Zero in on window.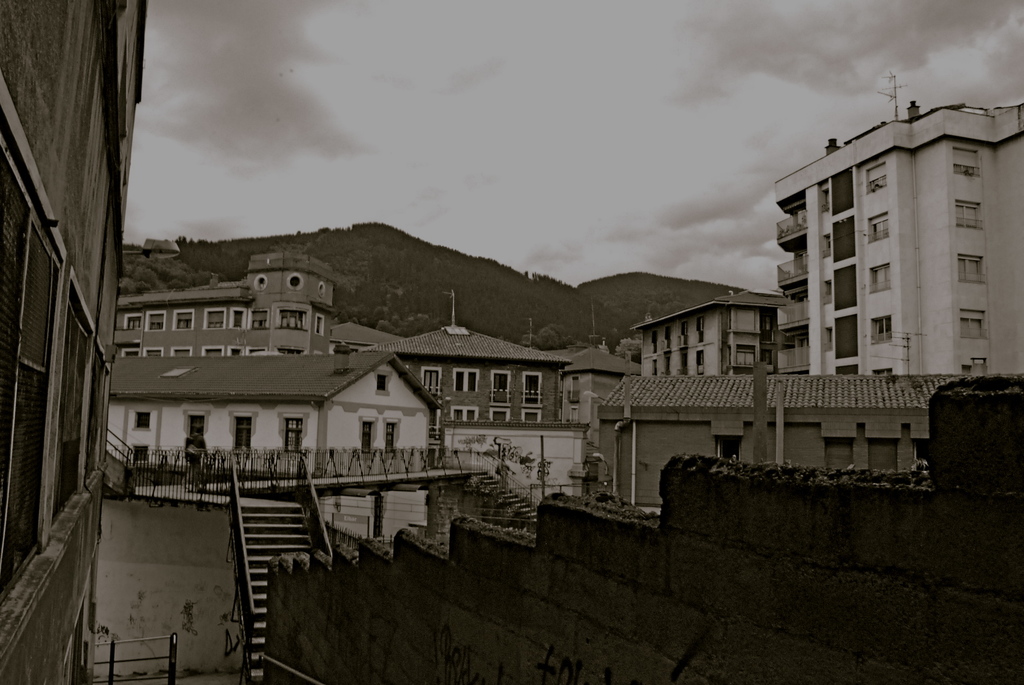
Zeroed in: rect(870, 319, 899, 341).
